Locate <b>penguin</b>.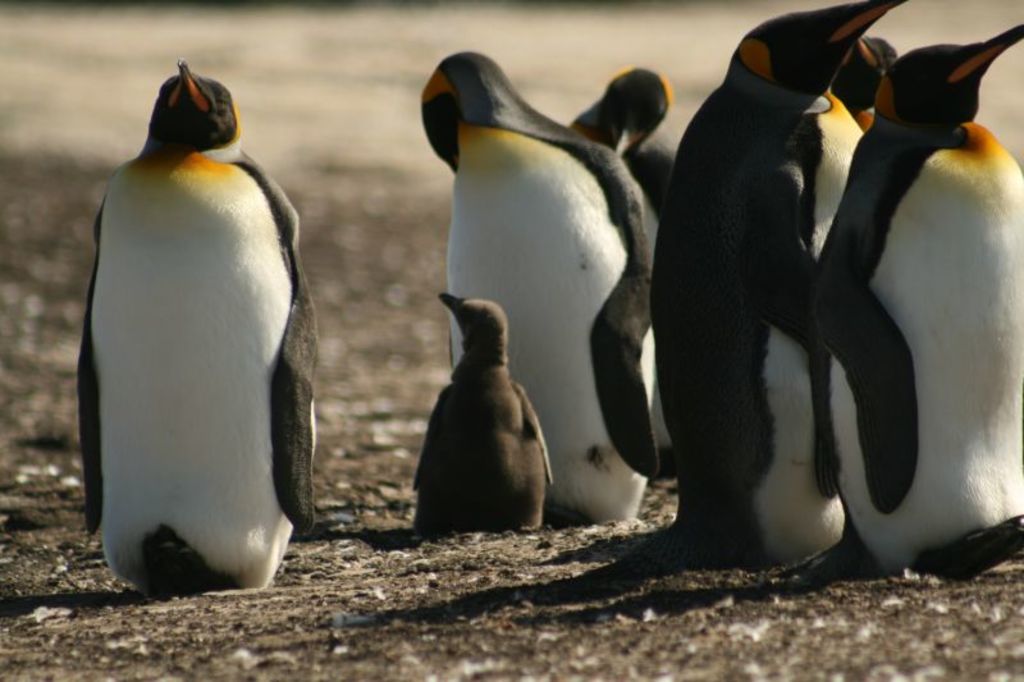
Bounding box: x1=420 y1=47 x2=659 y2=526.
